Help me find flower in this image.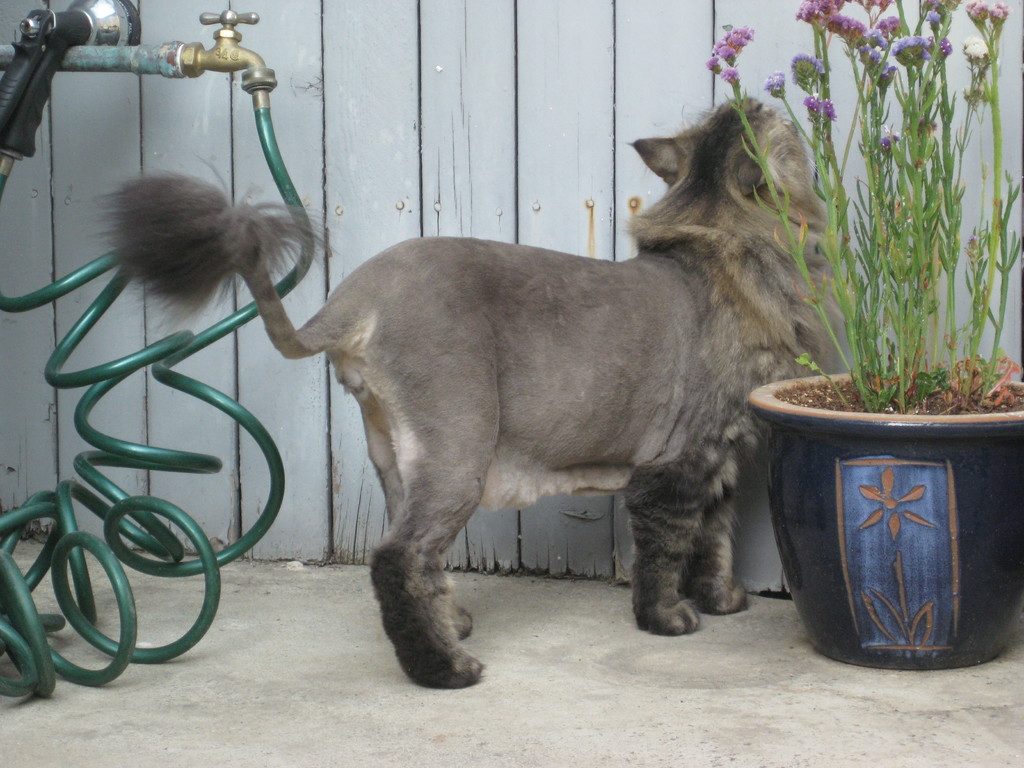
Found it: <bbox>876, 132, 898, 150</bbox>.
